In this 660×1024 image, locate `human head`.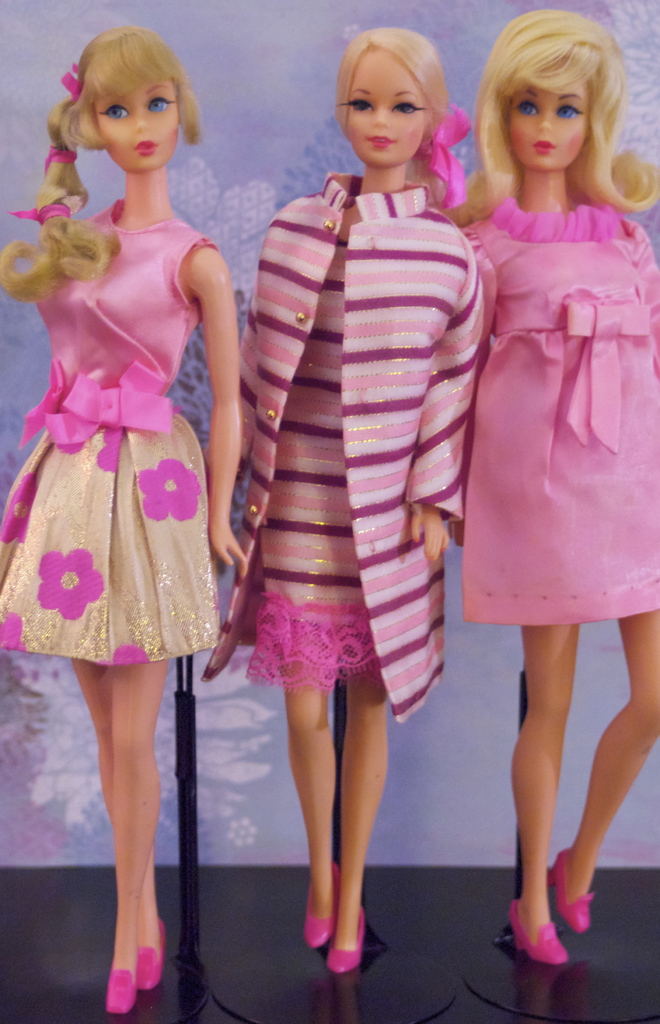
Bounding box: (501, 11, 593, 173).
